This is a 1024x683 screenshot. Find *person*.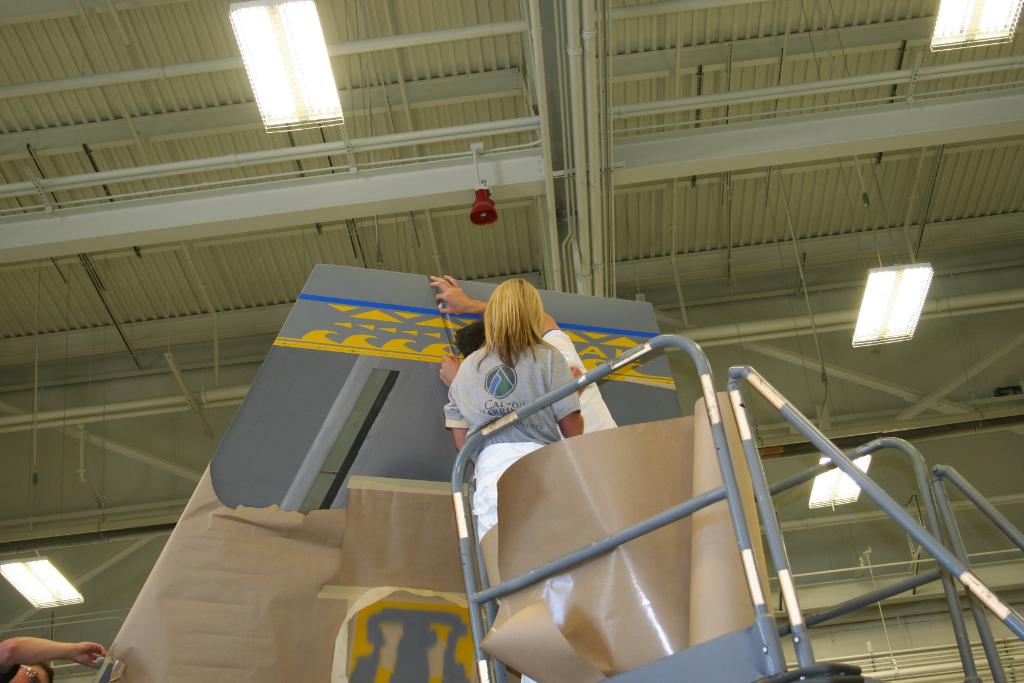
Bounding box: bbox(429, 273, 627, 442).
